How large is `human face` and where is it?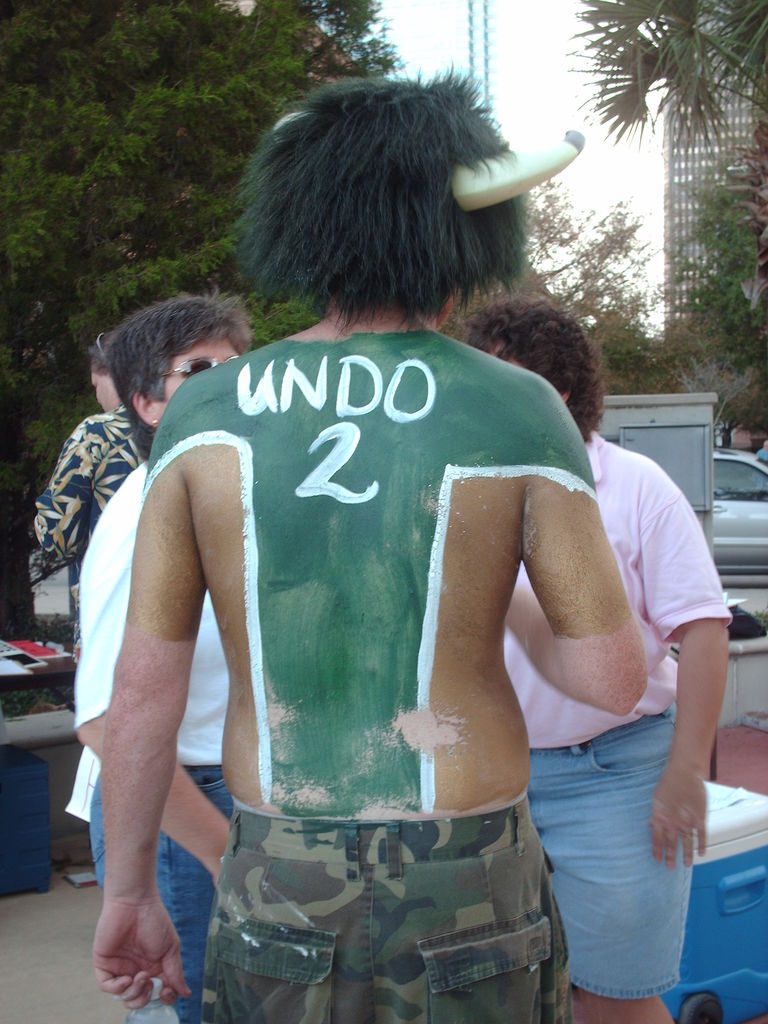
Bounding box: <bbox>86, 372, 121, 414</bbox>.
